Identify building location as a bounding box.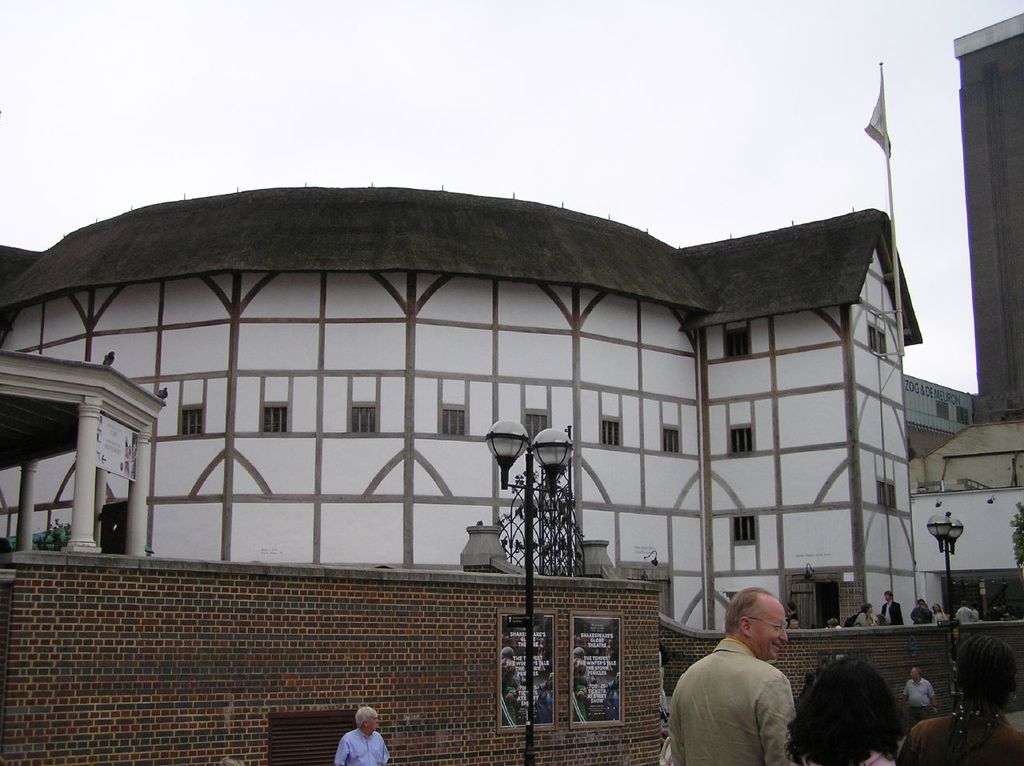
906,12,1023,619.
